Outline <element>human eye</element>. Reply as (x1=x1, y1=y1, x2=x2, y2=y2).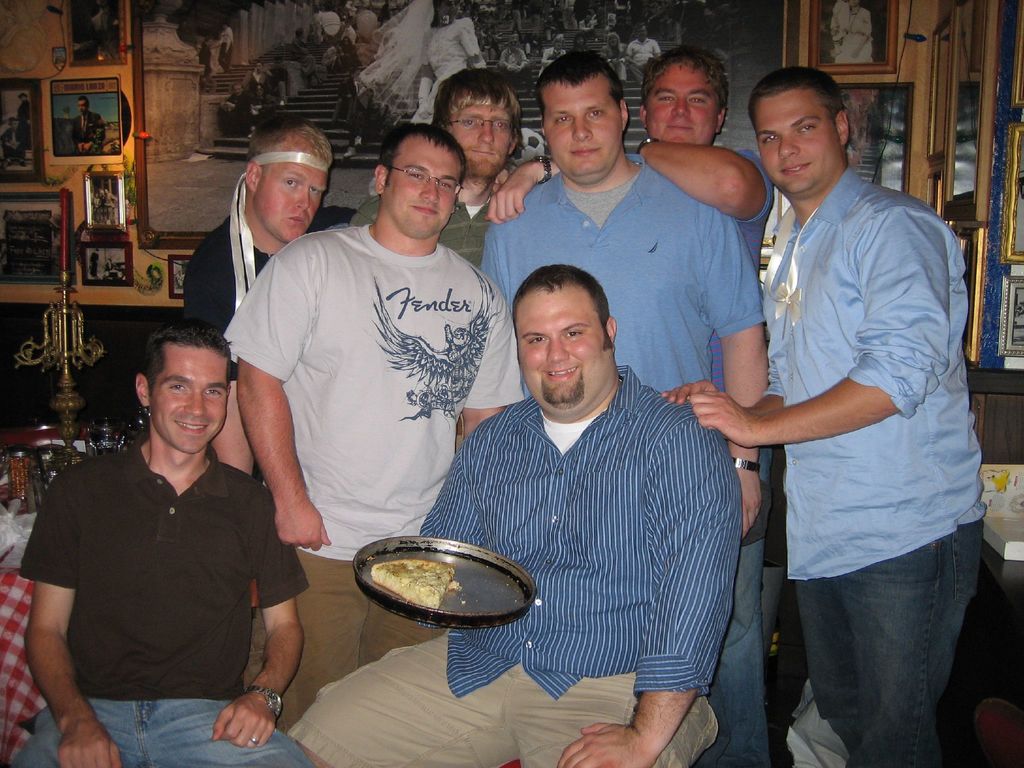
(x1=491, y1=118, x2=507, y2=130).
